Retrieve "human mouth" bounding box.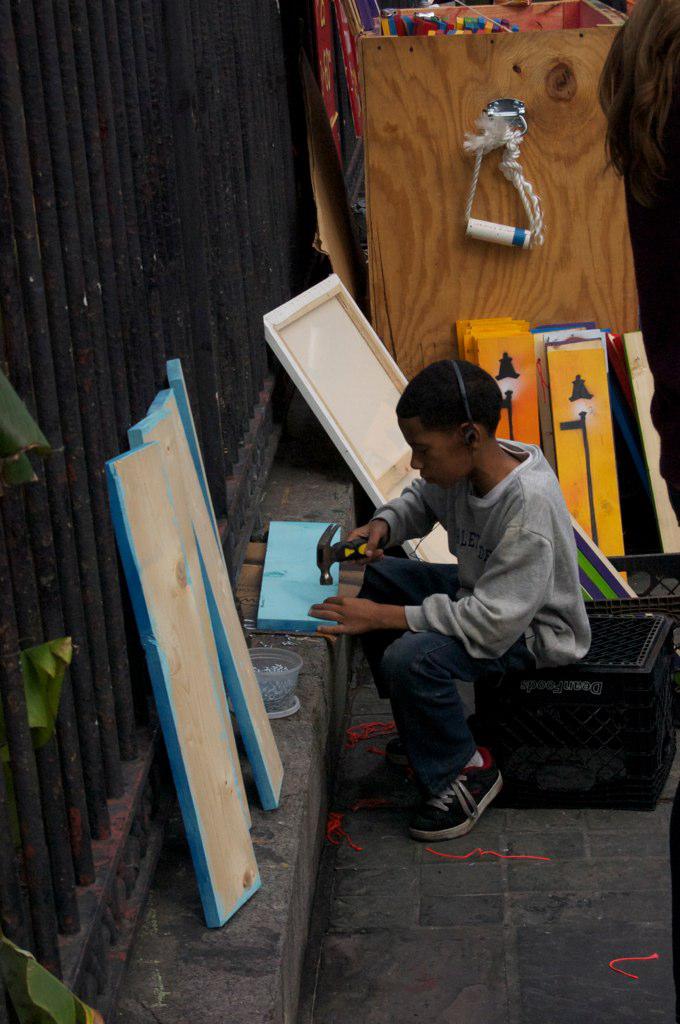
Bounding box: Rect(419, 474, 432, 483).
